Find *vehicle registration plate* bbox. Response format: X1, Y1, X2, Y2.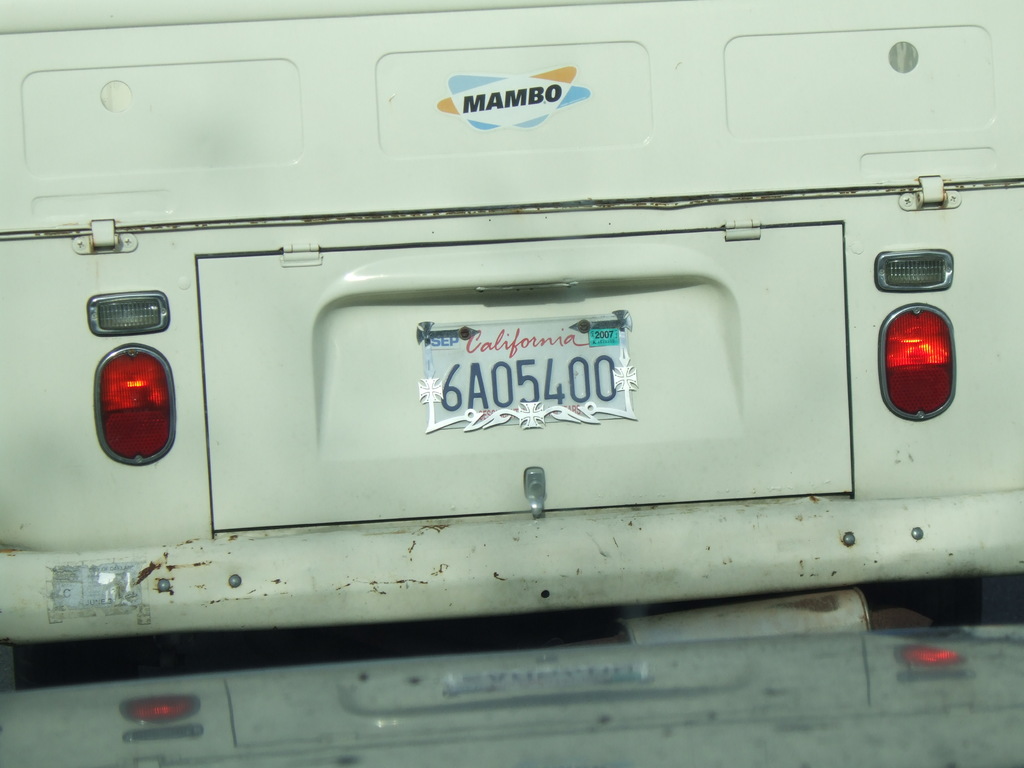
425, 325, 634, 429.
